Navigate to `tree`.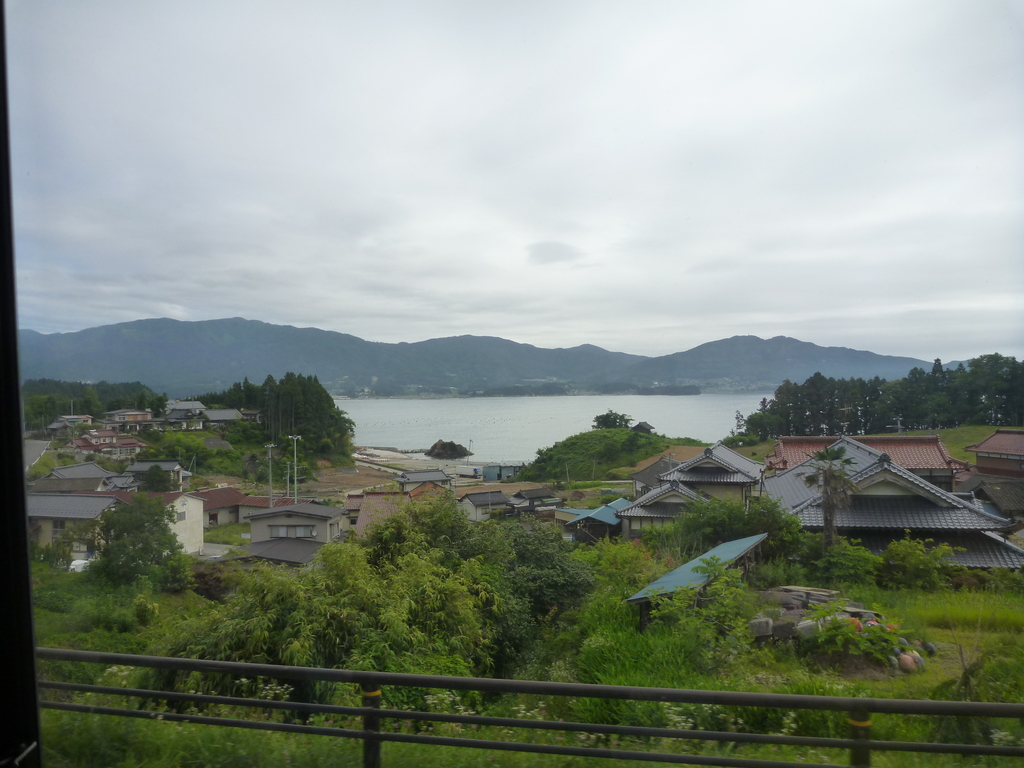
Navigation target: x1=63 y1=487 x2=193 y2=593.
